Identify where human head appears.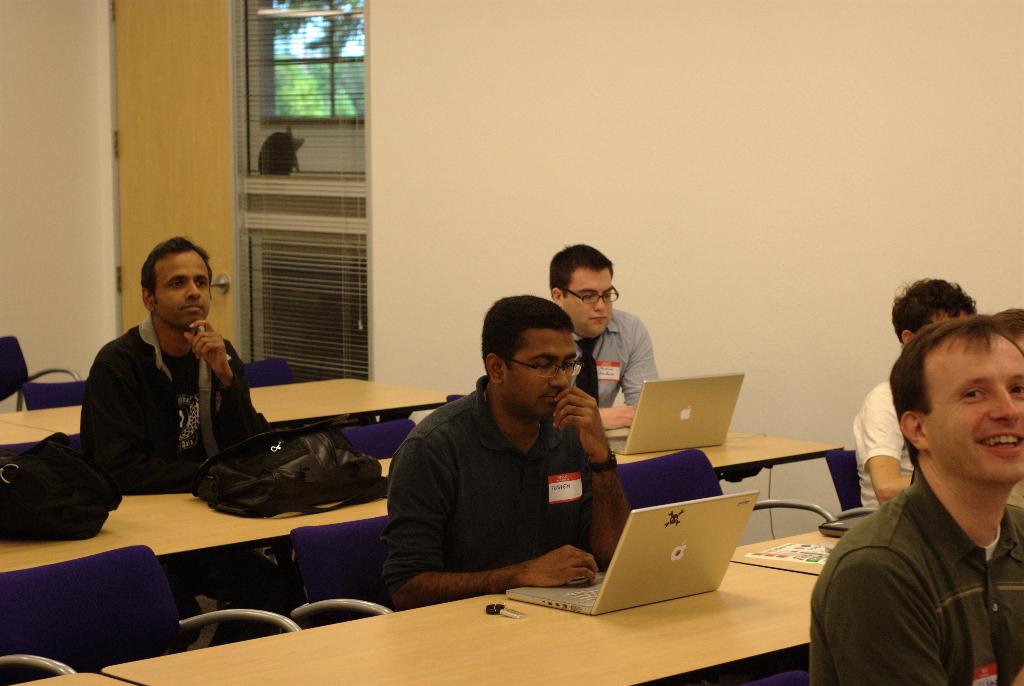
Appears at {"x1": 888, "y1": 280, "x2": 984, "y2": 345}.
